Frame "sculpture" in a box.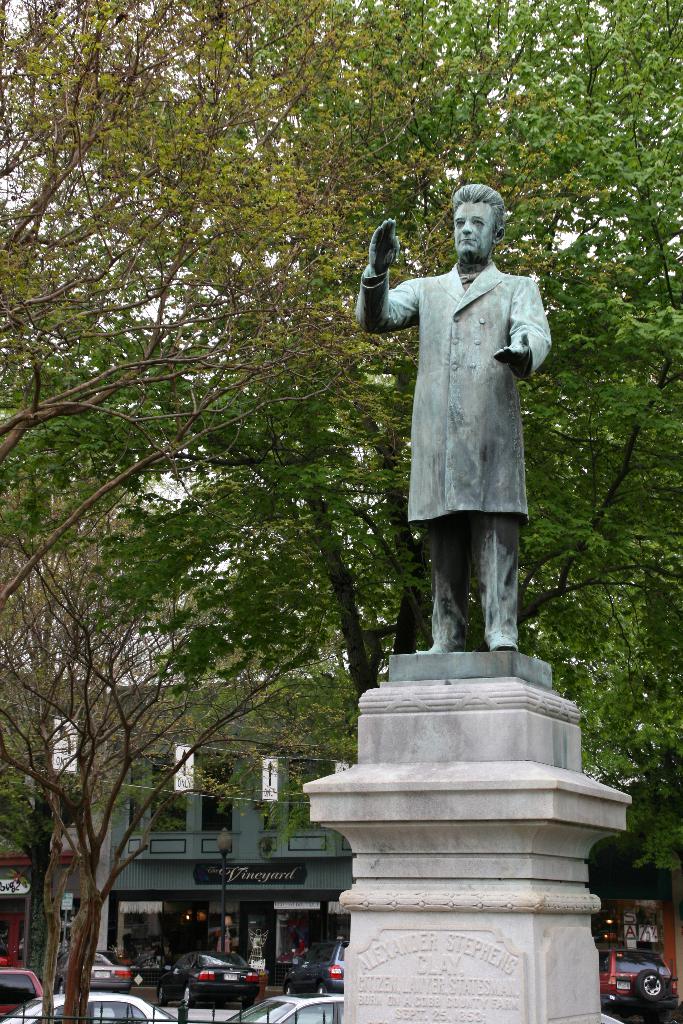
region(363, 173, 551, 668).
